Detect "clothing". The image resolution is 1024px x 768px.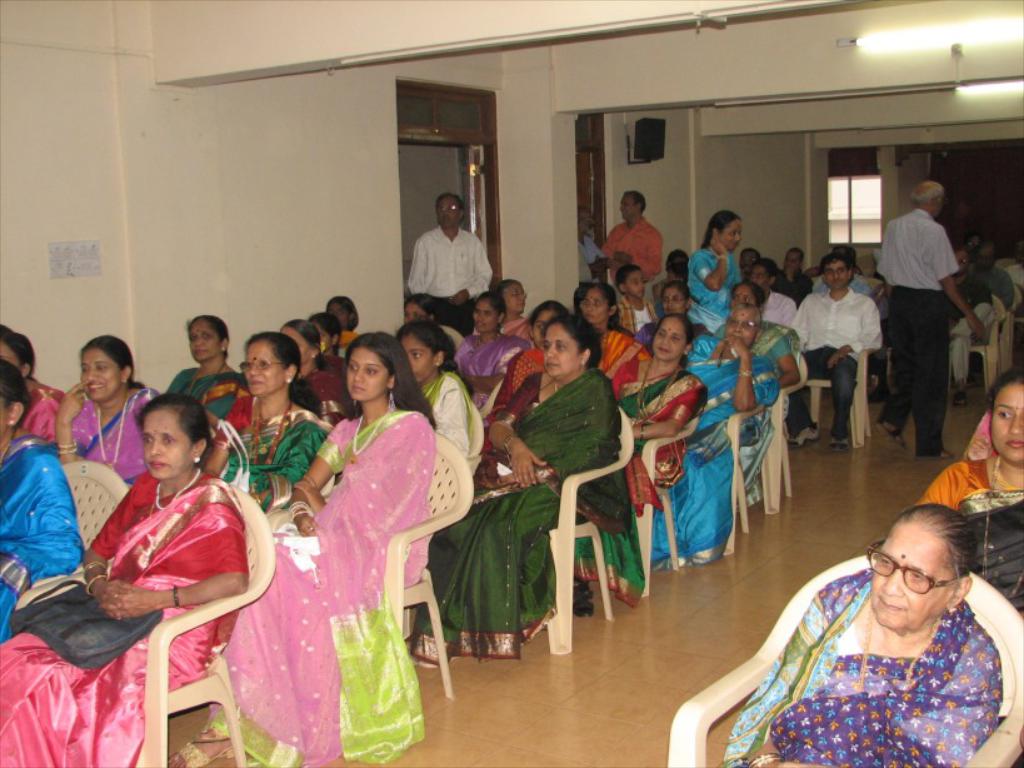
pyautogui.locateOnScreen(953, 403, 1003, 465).
